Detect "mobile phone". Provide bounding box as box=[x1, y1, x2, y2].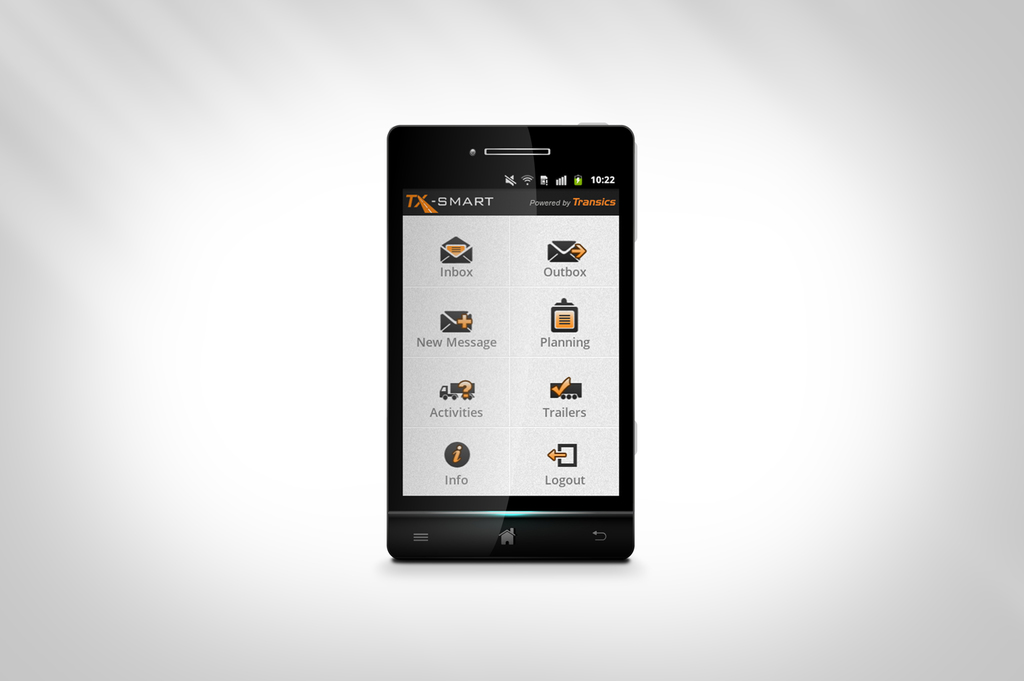
box=[372, 113, 646, 562].
